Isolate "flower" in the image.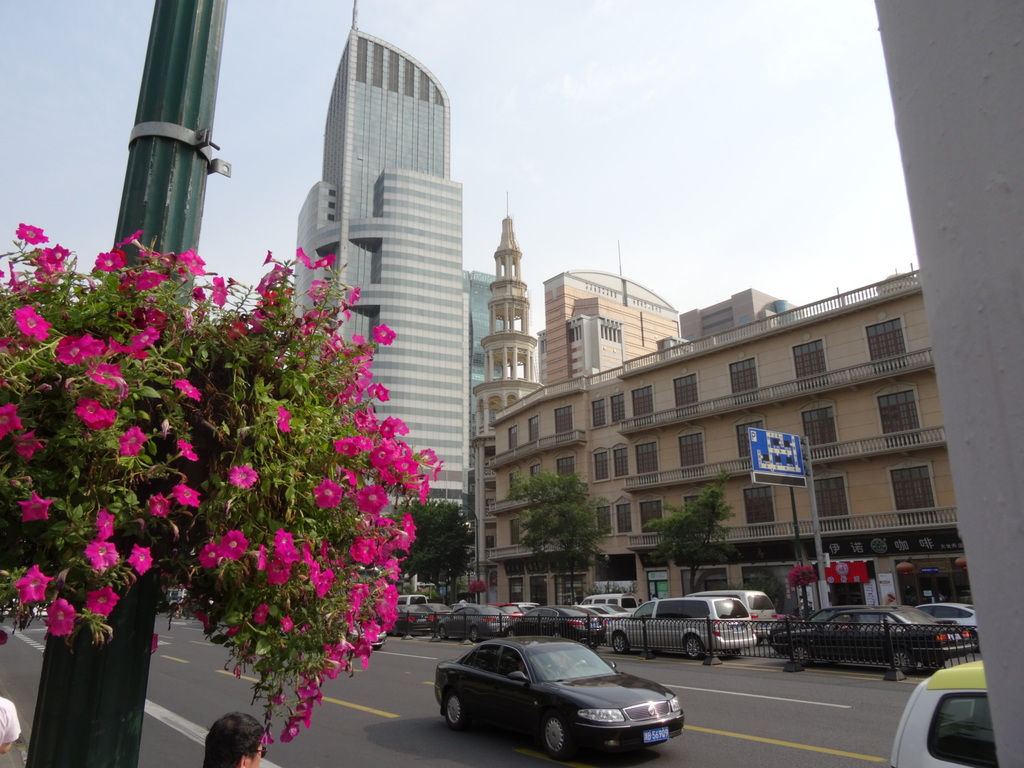
Isolated region: {"x1": 277, "y1": 407, "x2": 299, "y2": 437}.
